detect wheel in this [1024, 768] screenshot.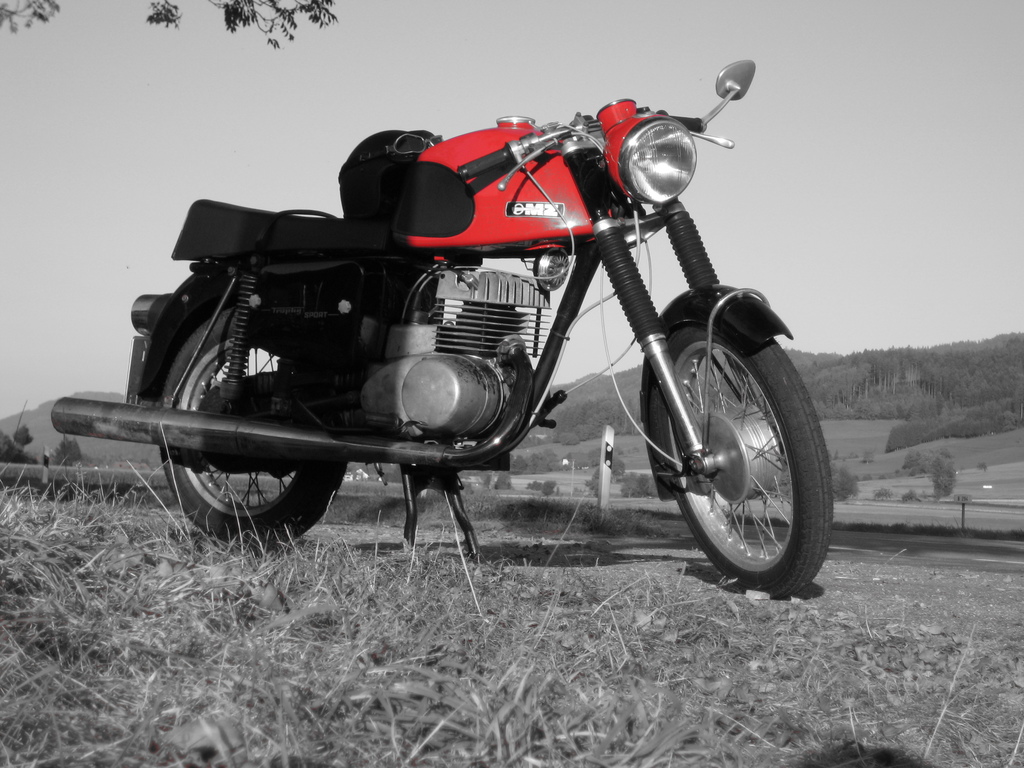
Detection: box=[646, 328, 820, 585].
